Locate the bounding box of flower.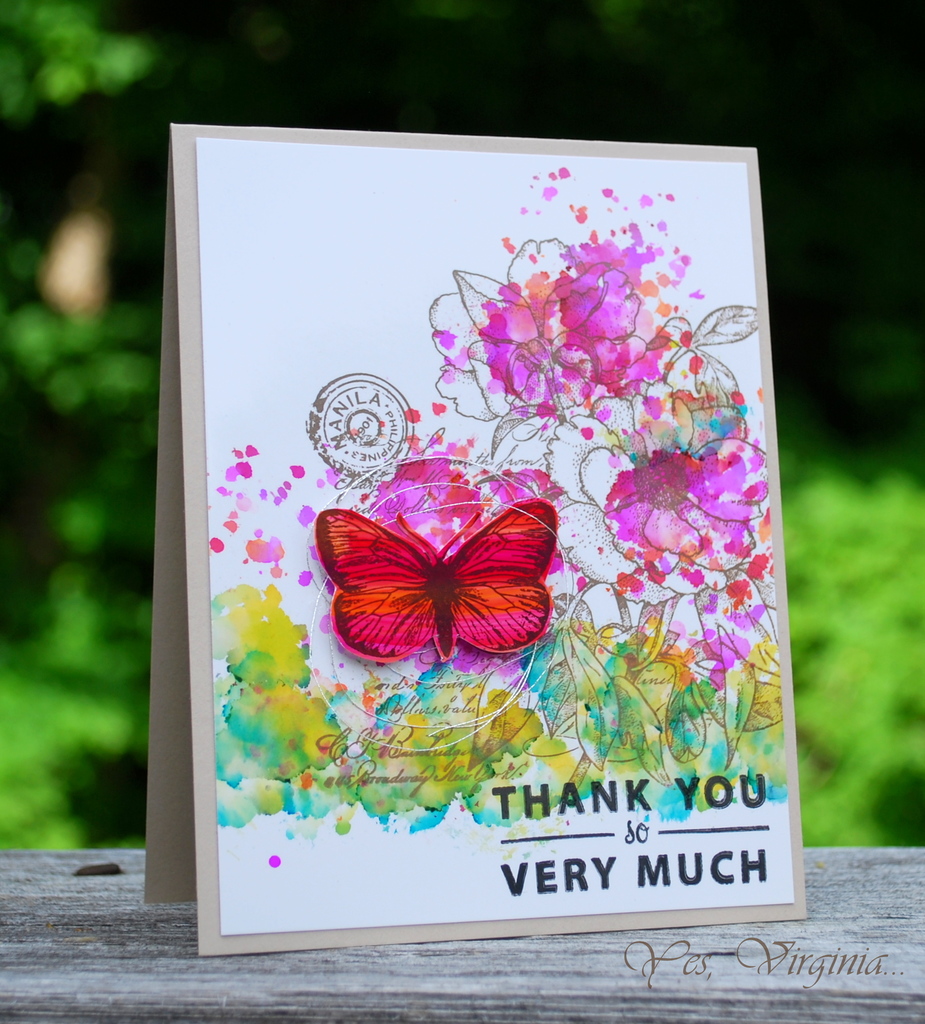
Bounding box: bbox=(616, 564, 786, 680).
